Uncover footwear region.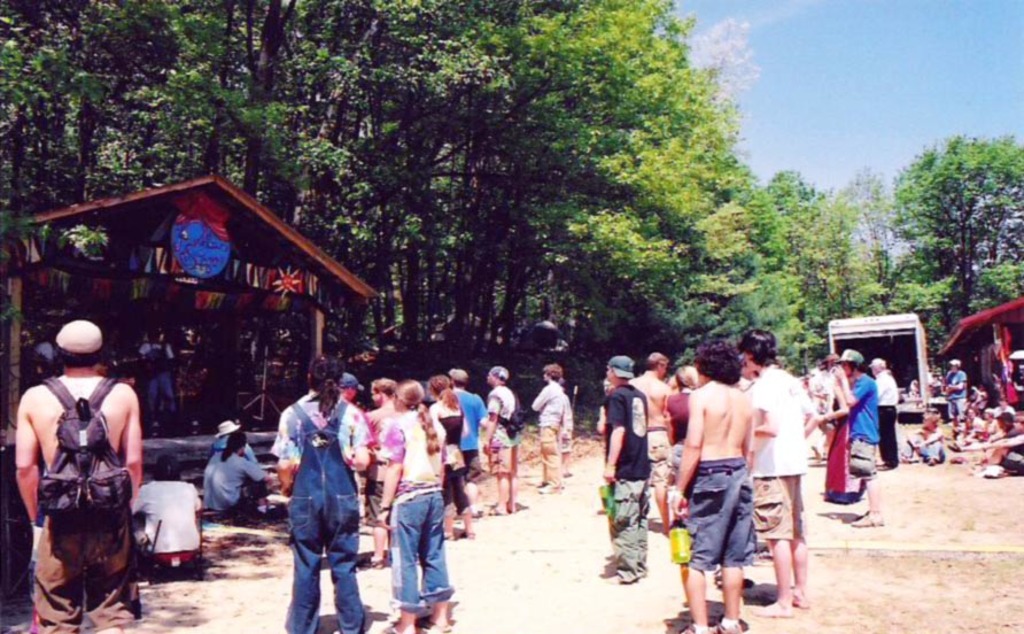
Uncovered: select_region(899, 453, 907, 461).
